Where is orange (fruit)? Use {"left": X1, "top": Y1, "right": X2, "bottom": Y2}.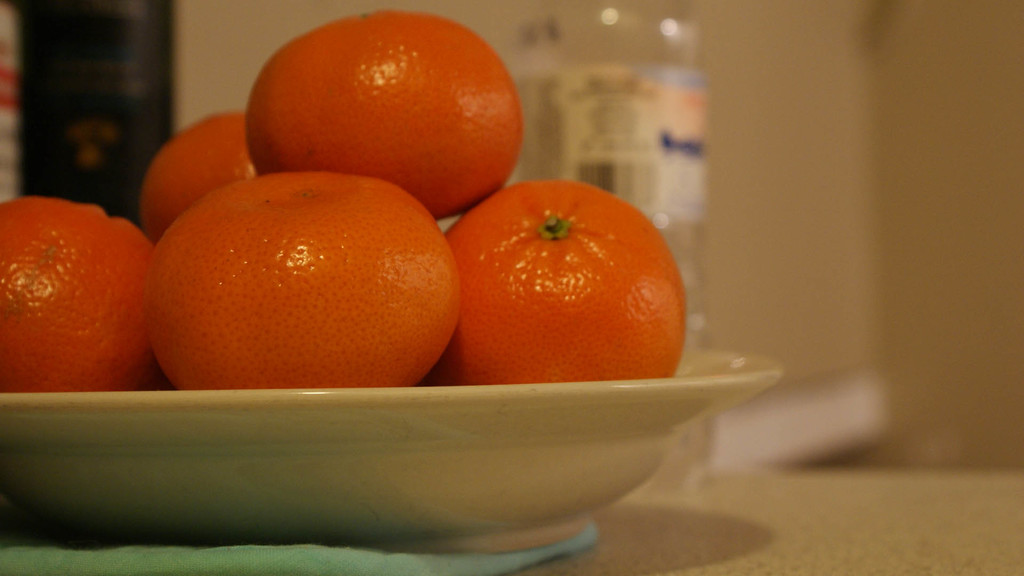
{"left": 244, "top": 6, "right": 529, "bottom": 214}.
